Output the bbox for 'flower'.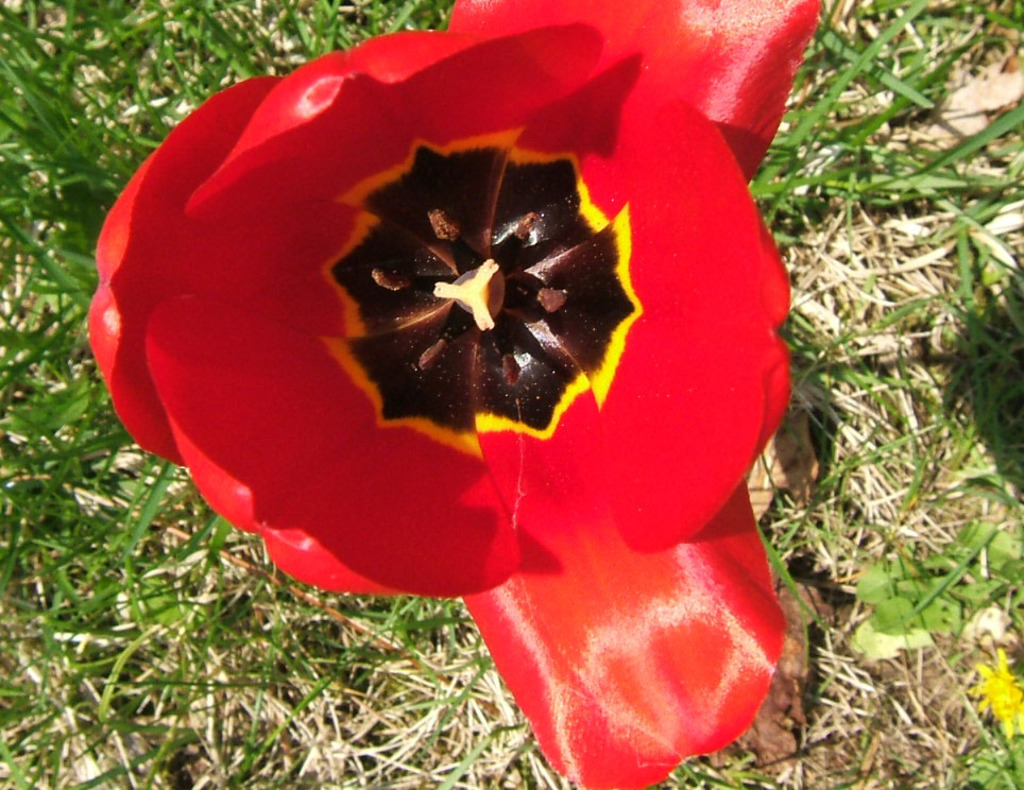
958/649/1023/740.
